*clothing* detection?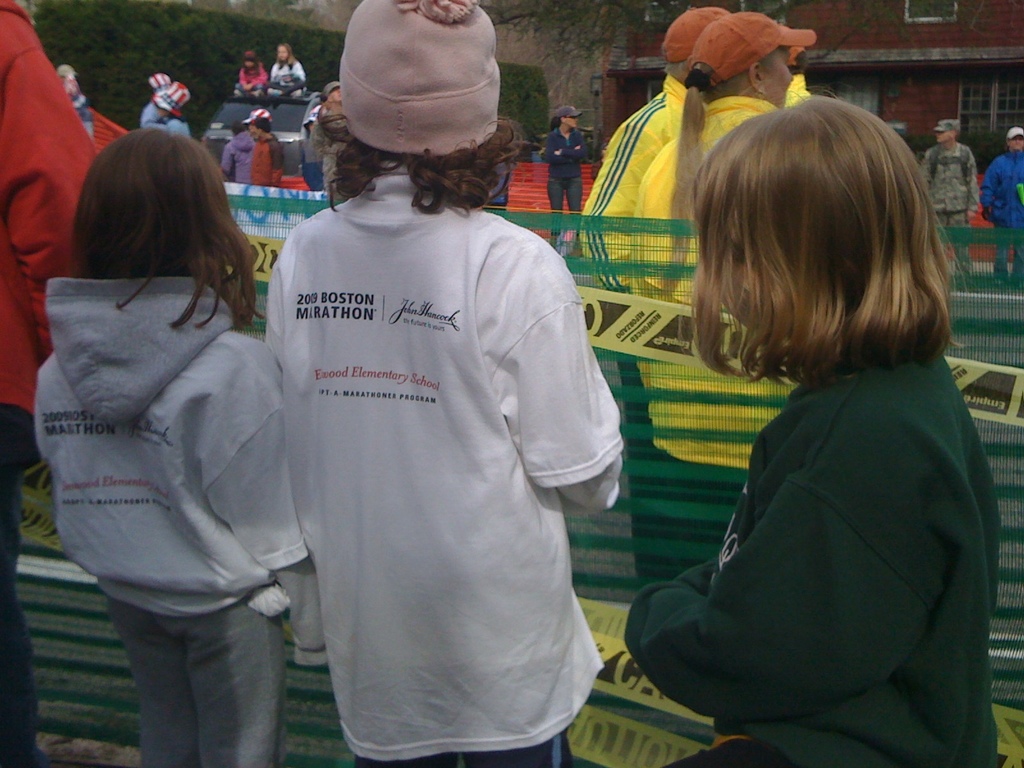
[540,124,593,218]
